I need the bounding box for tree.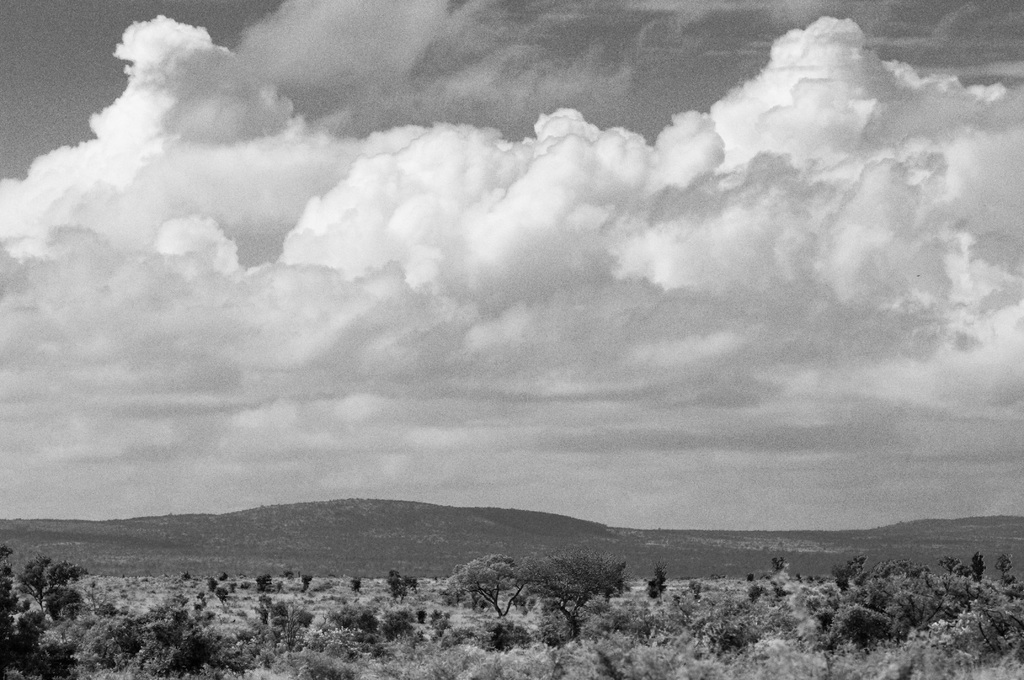
Here it is: (422,547,532,646).
